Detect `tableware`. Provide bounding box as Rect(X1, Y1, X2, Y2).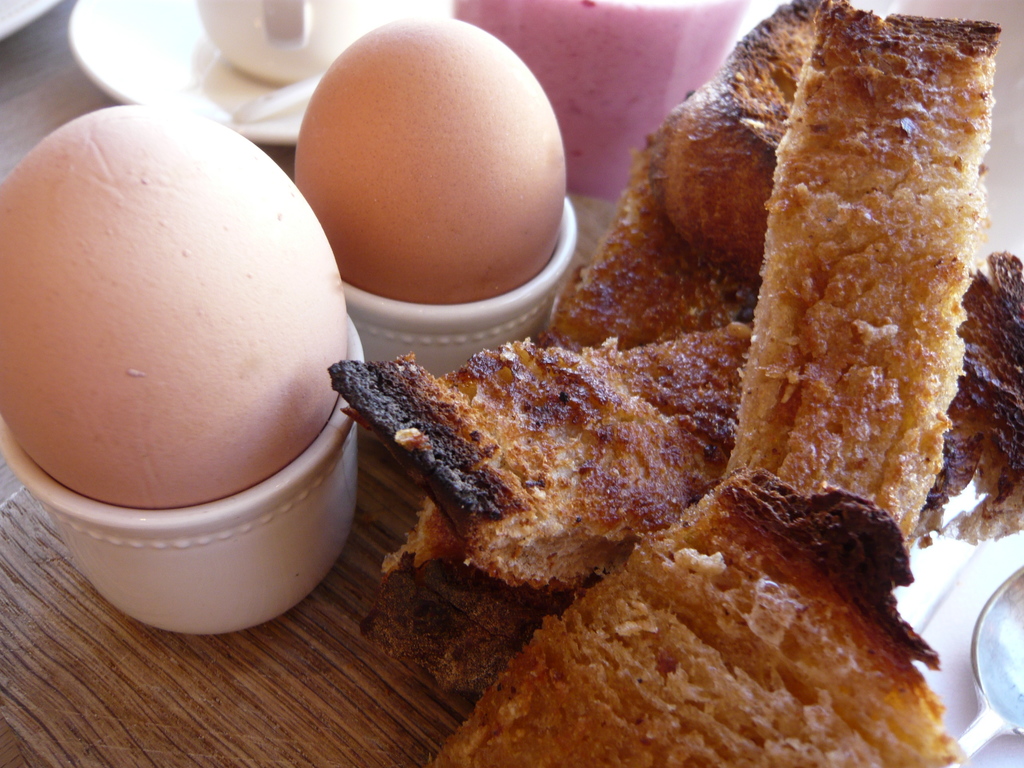
Rect(0, 351, 364, 632).
